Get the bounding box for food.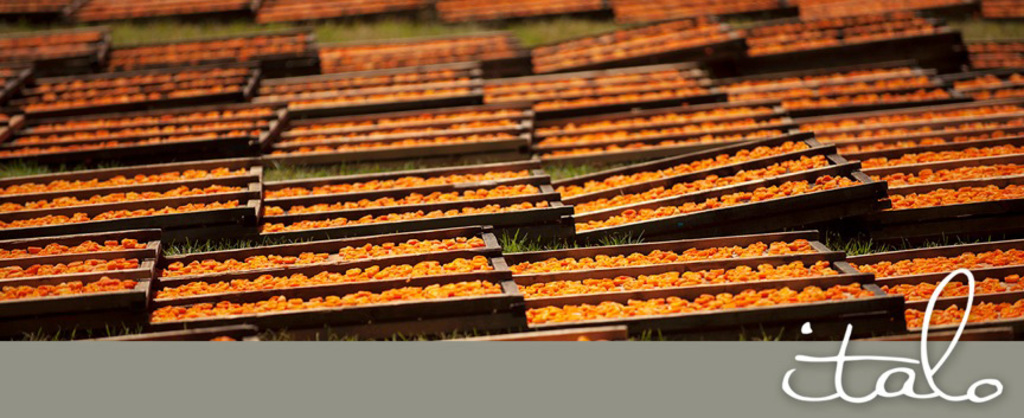
[877, 274, 1023, 300].
